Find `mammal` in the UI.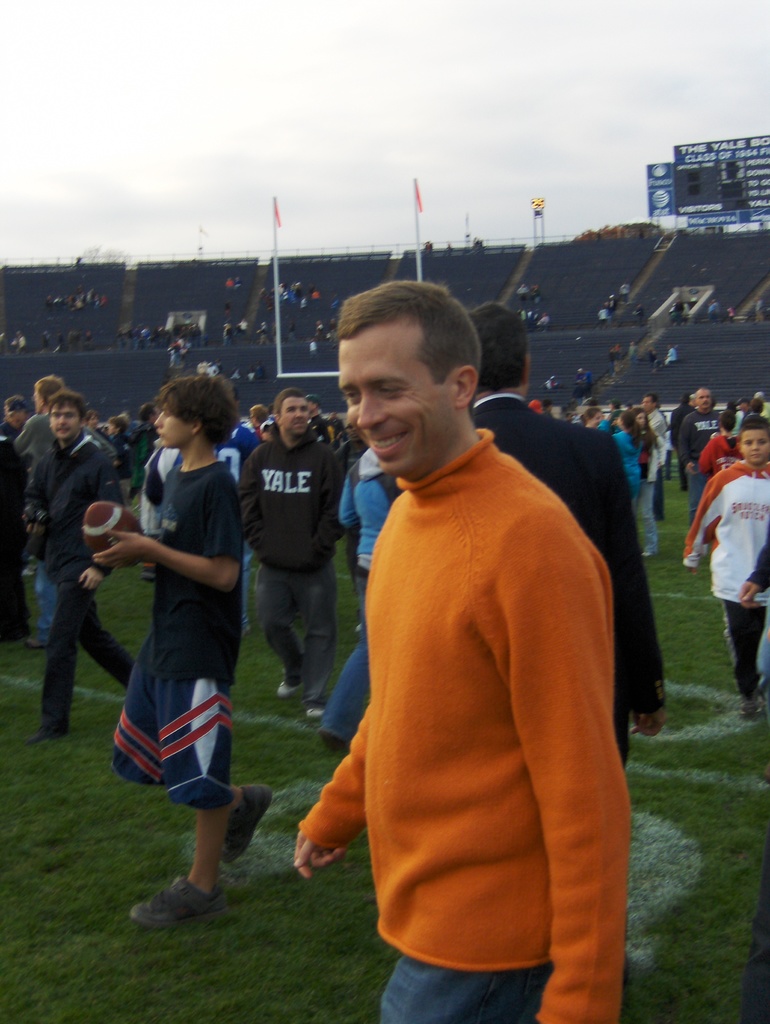
UI element at {"x1": 314, "y1": 319, "x2": 327, "y2": 336}.
